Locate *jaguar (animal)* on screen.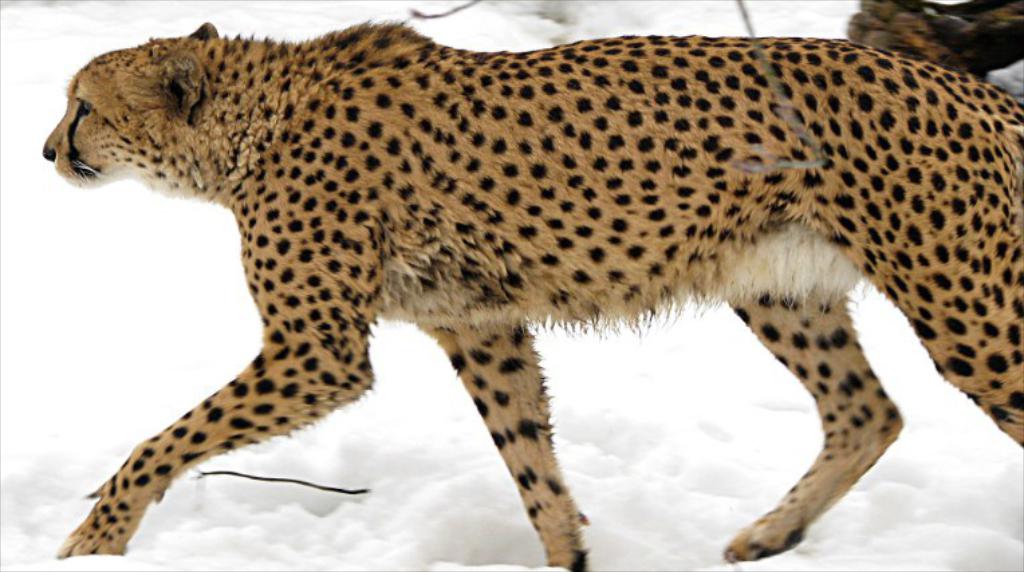
On screen at {"left": 38, "top": 23, "right": 1023, "bottom": 569}.
